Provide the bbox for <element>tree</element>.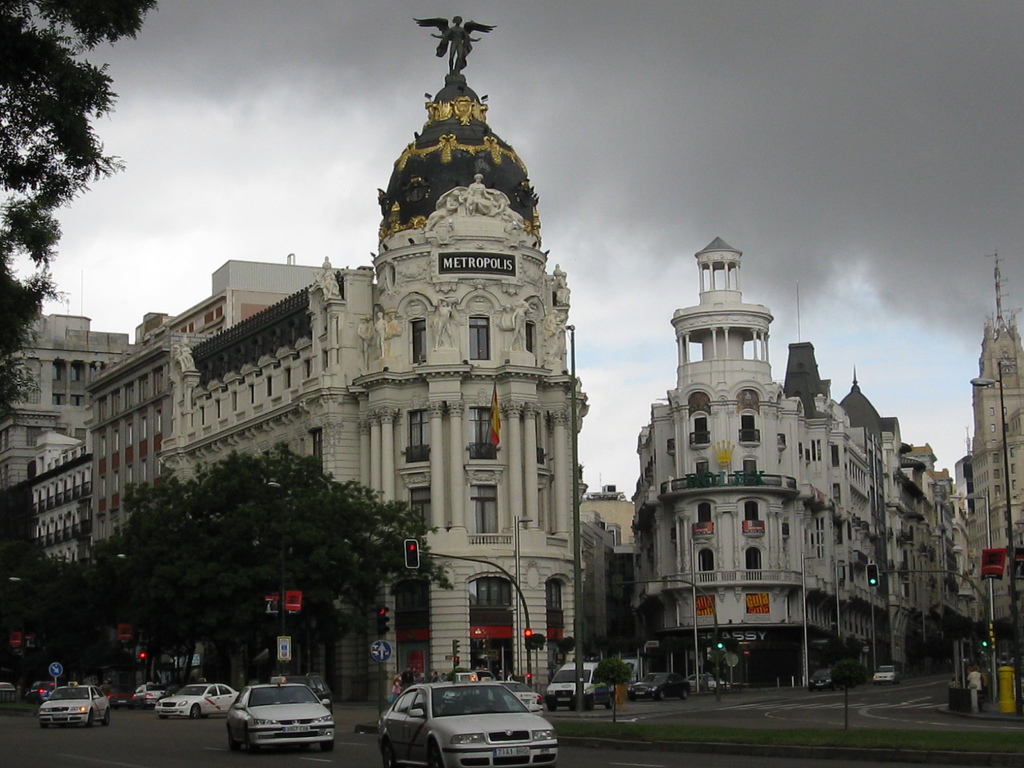
0:0:157:387.
